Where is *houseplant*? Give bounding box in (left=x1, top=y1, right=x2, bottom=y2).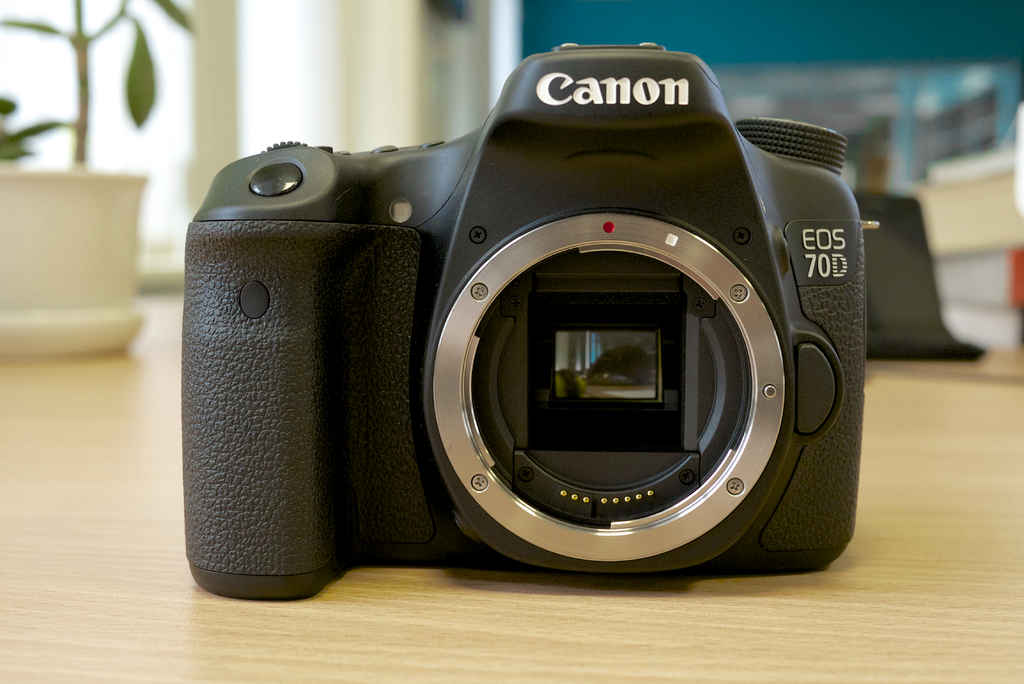
(left=0, top=0, right=196, bottom=355).
